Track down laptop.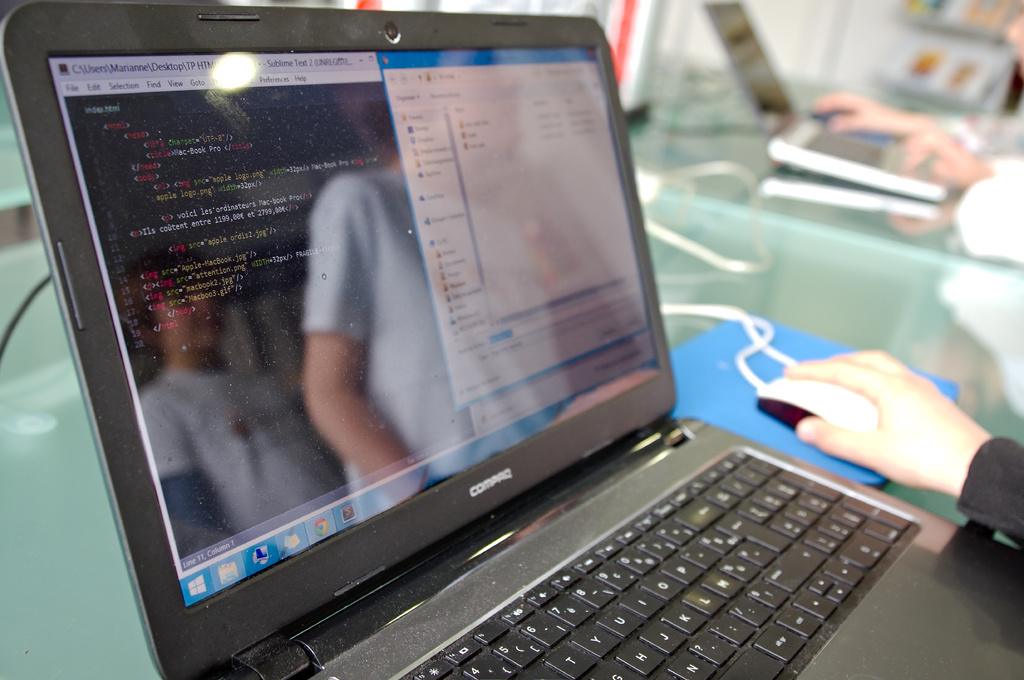
Tracked to {"left": 0, "top": 0, "right": 1023, "bottom": 679}.
